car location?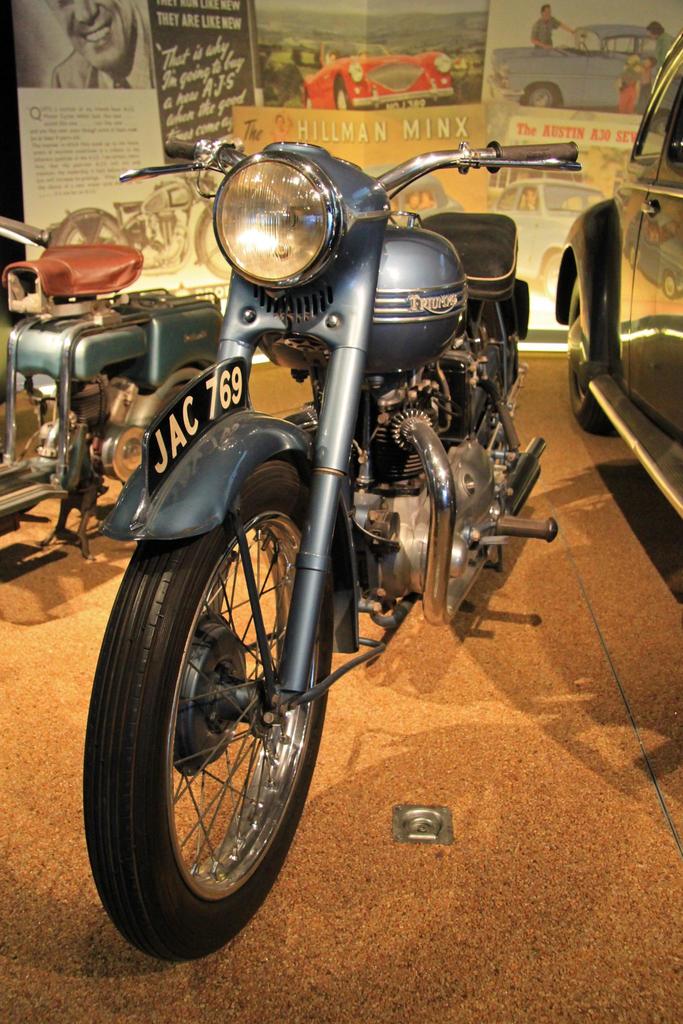
bbox=[486, 25, 660, 109]
